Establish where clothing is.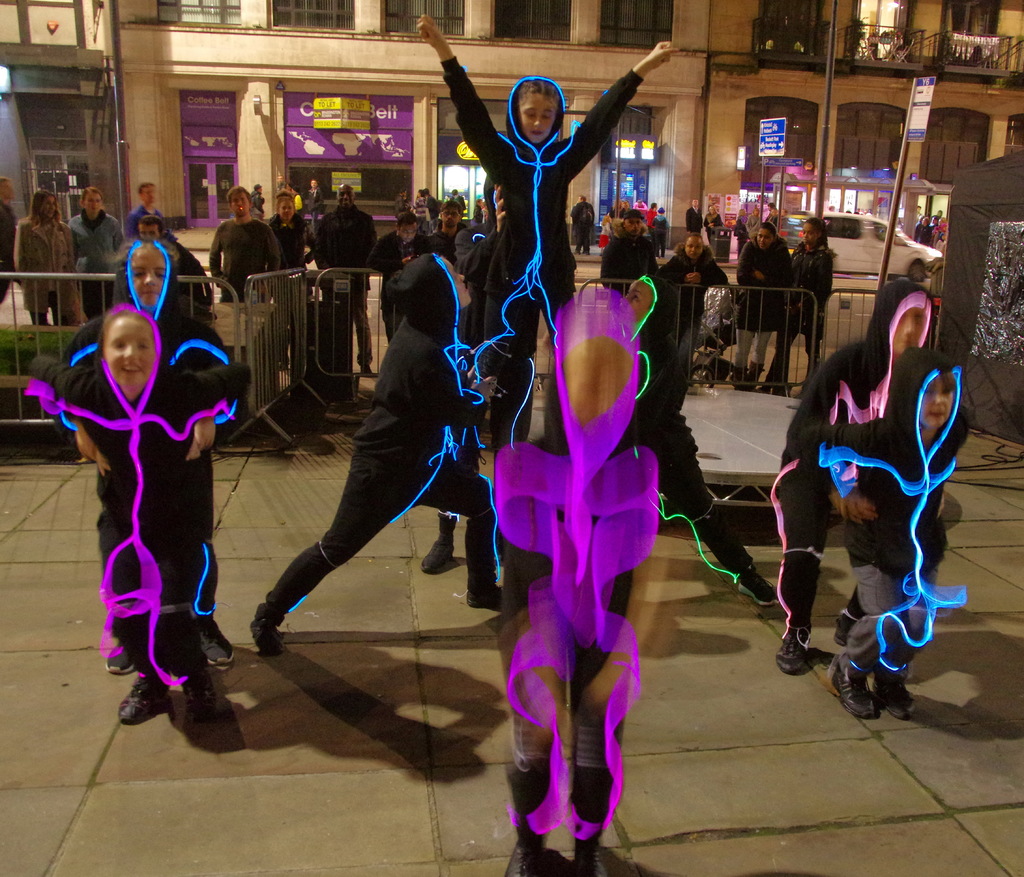
Established at 58, 197, 129, 310.
